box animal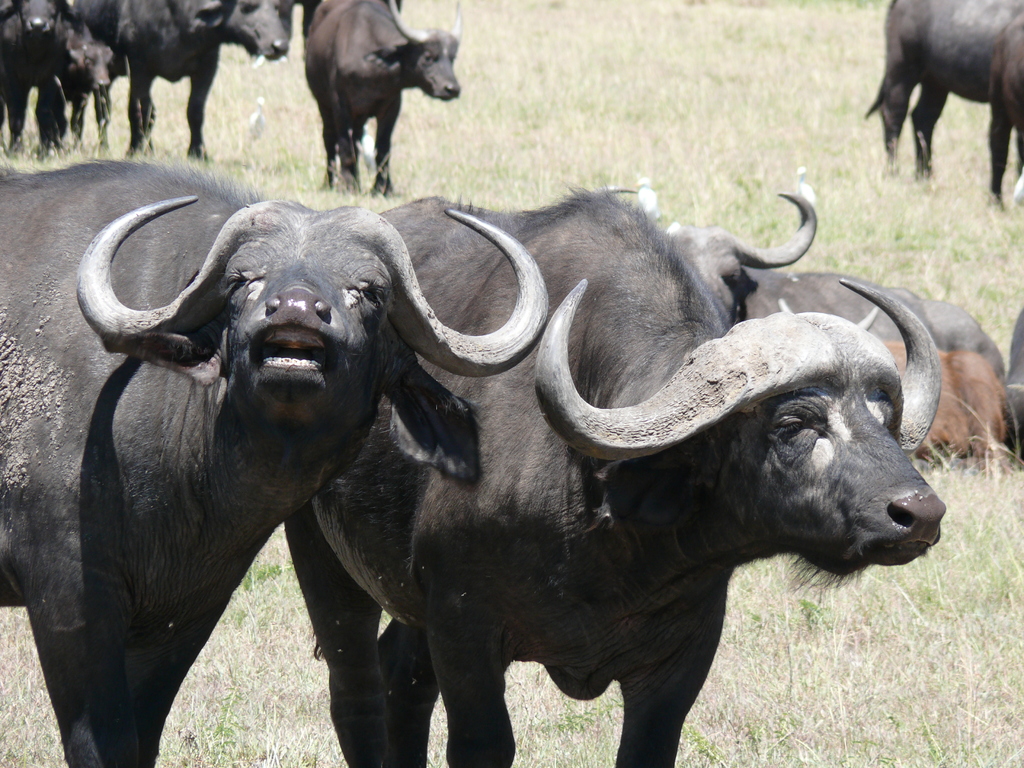
x1=642, y1=178, x2=1023, y2=477
